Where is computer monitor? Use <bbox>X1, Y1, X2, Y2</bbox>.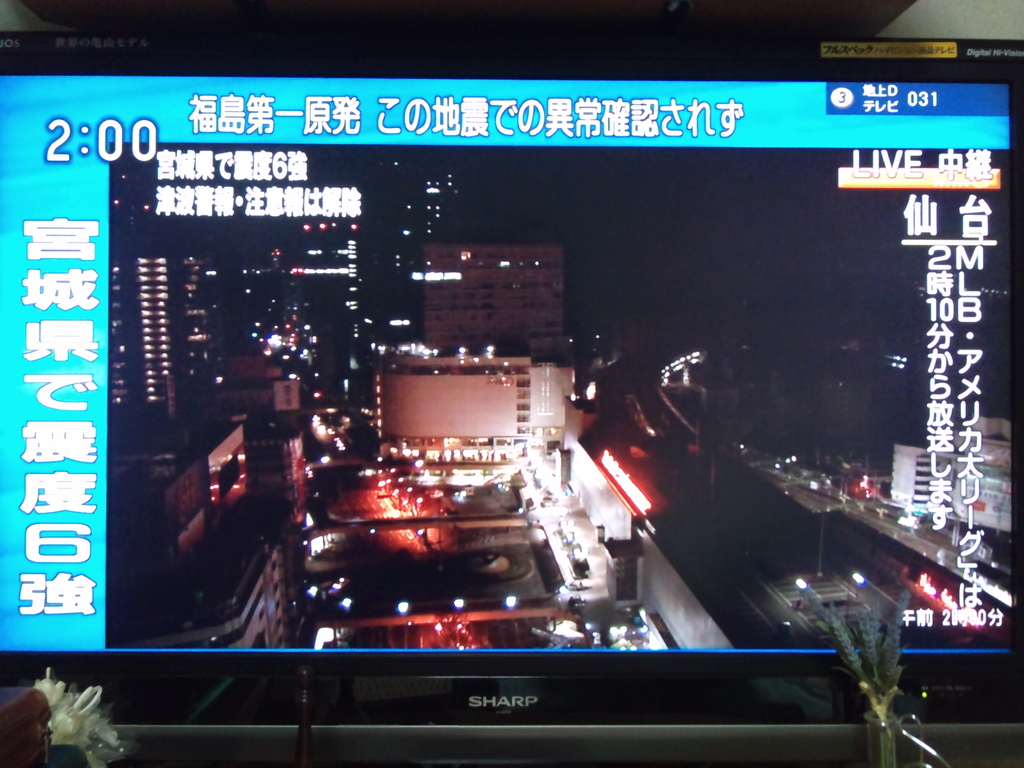
<bbox>80, 20, 975, 750</bbox>.
